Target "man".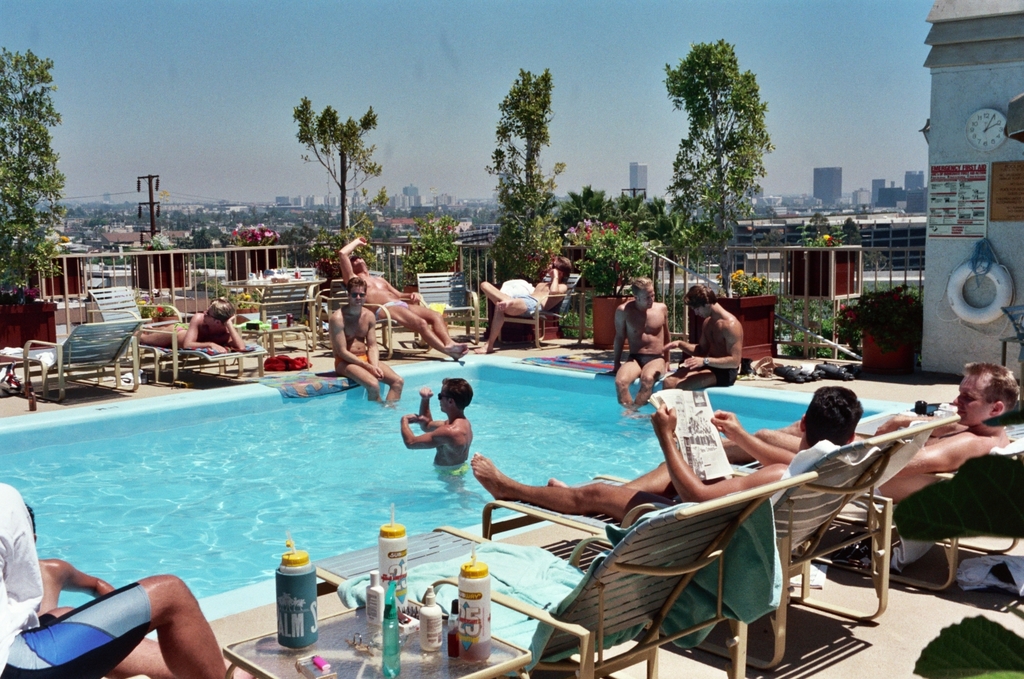
Target region: 620,275,679,388.
